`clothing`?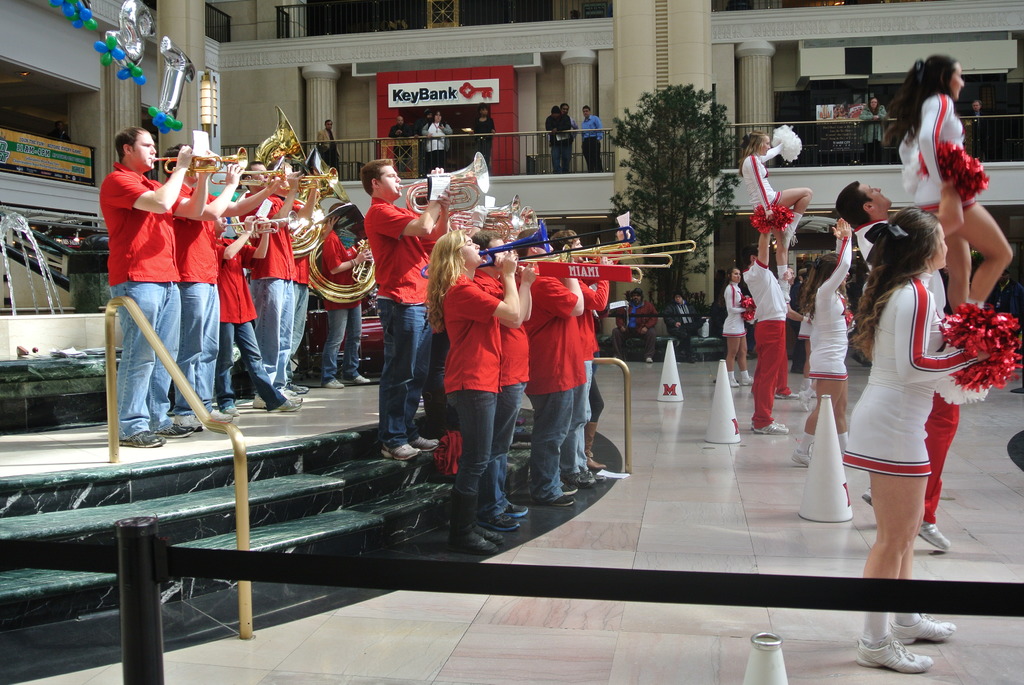
842, 265, 950, 487
